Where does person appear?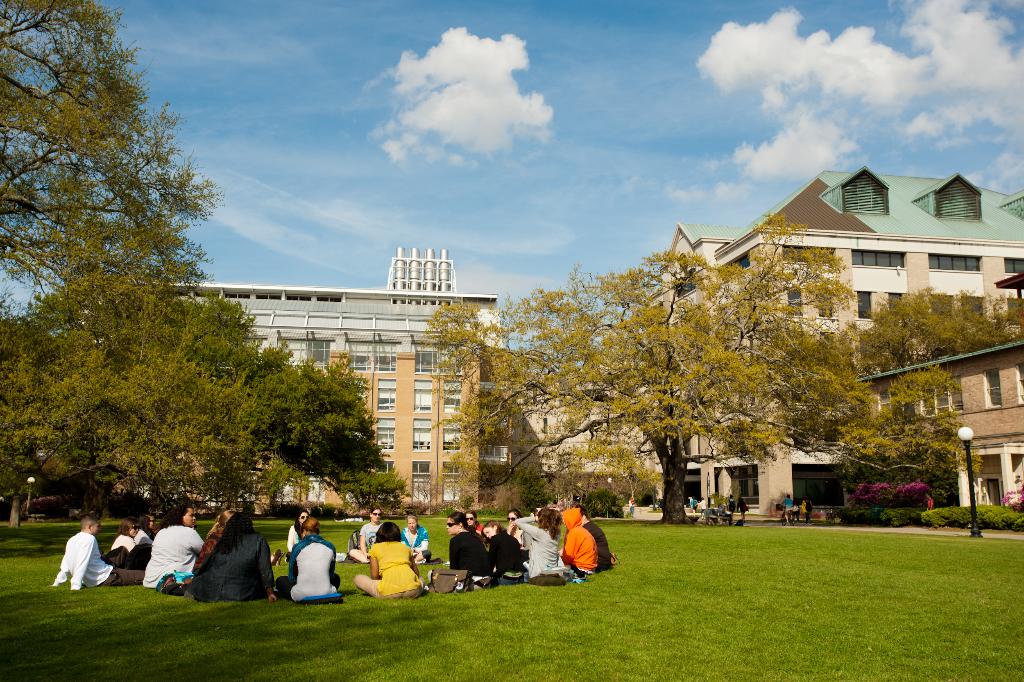
Appears at (x1=139, y1=504, x2=204, y2=589).
